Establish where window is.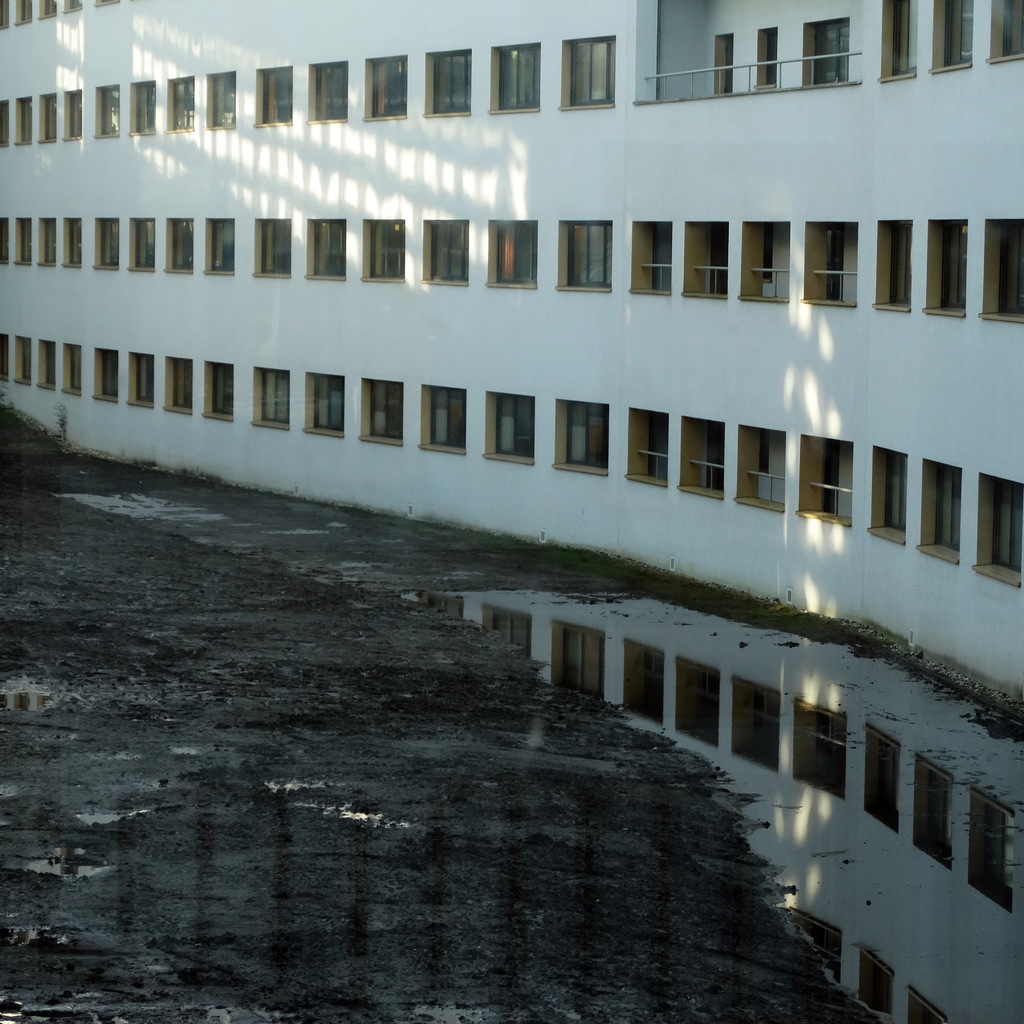
Established at left=895, top=0, right=917, bottom=73.
